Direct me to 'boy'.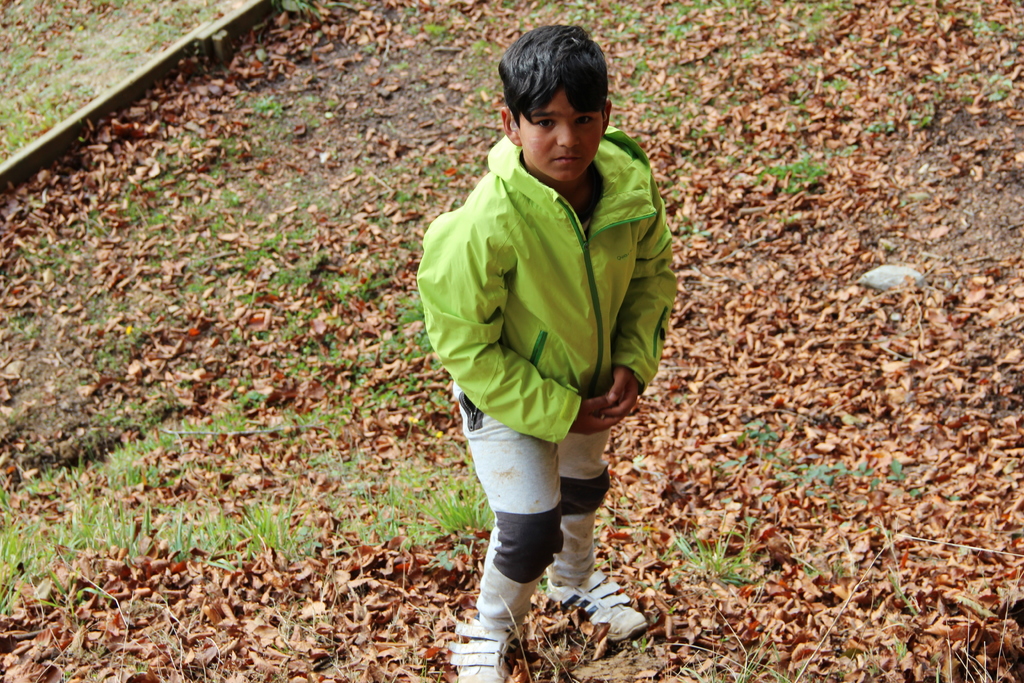
Direction: left=420, top=23, right=675, bottom=682.
